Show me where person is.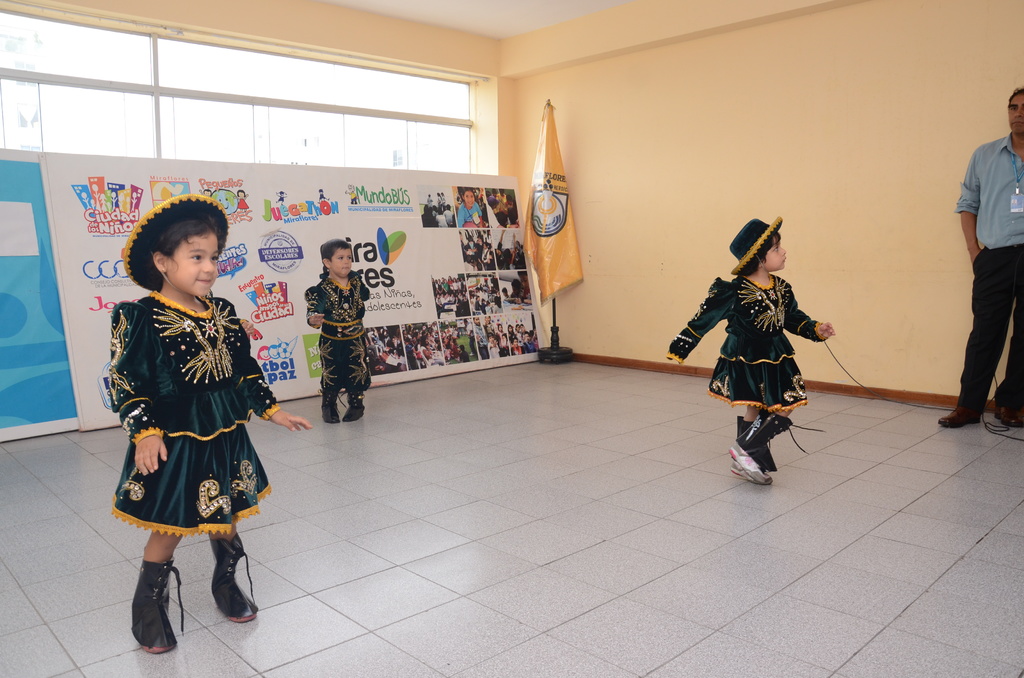
person is at [x1=419, y1=191, x2=450, y2=226].
